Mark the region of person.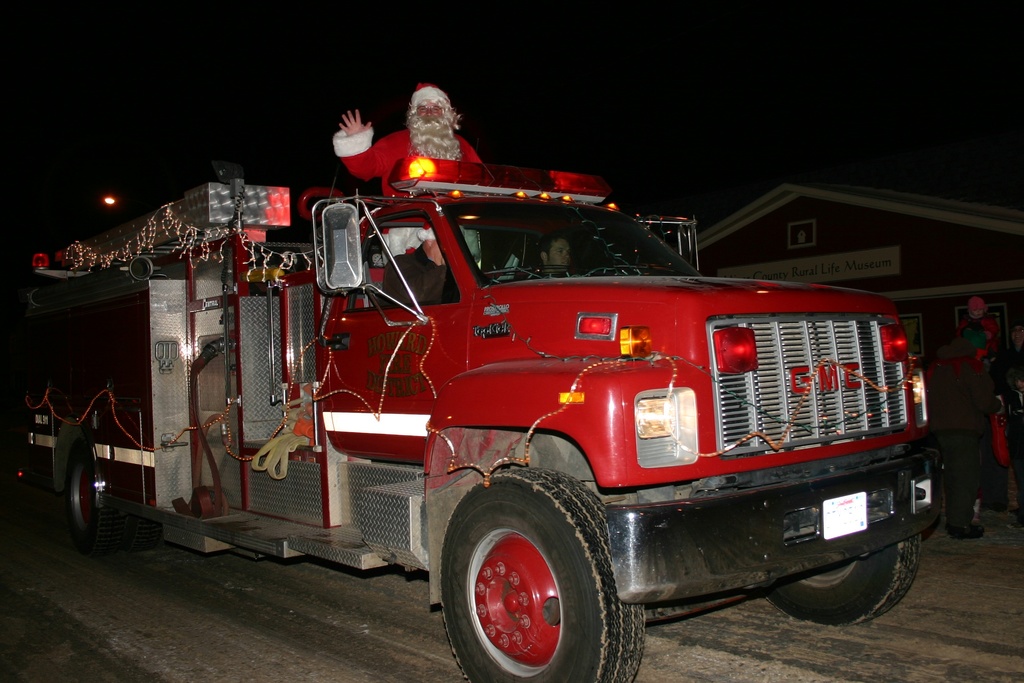
Region: locate(377, 76, 490, 207).
